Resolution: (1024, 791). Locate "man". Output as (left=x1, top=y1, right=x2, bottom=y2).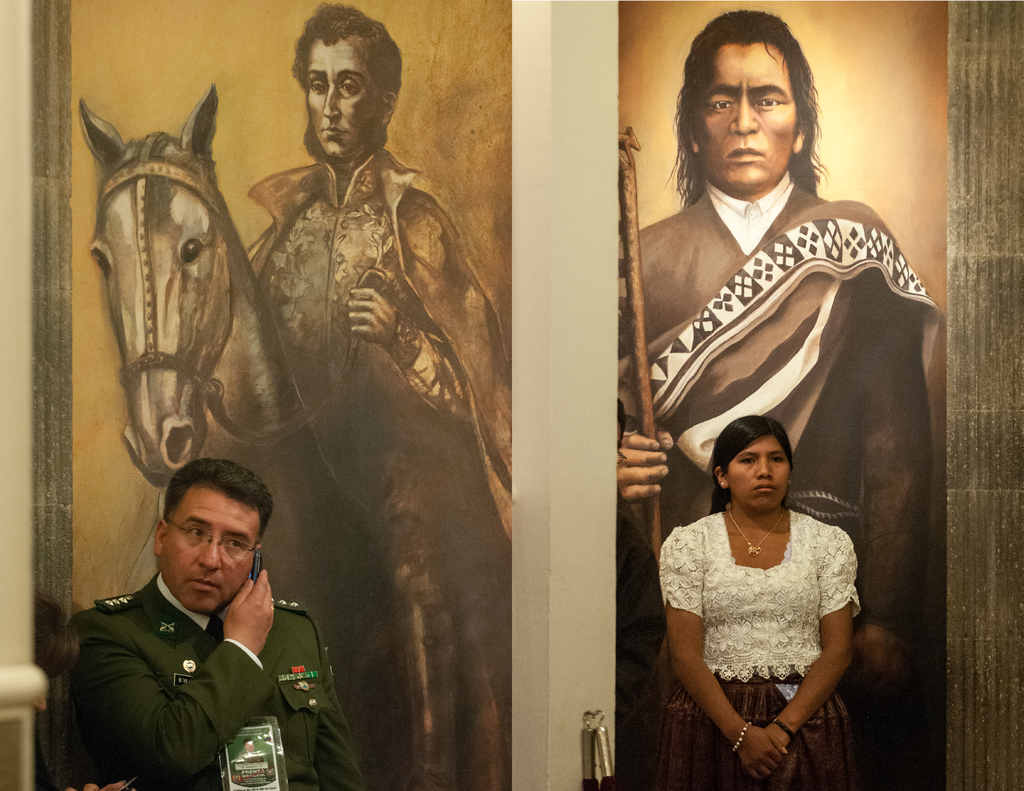
(left=56, top=447, right=350, bottom=785).
